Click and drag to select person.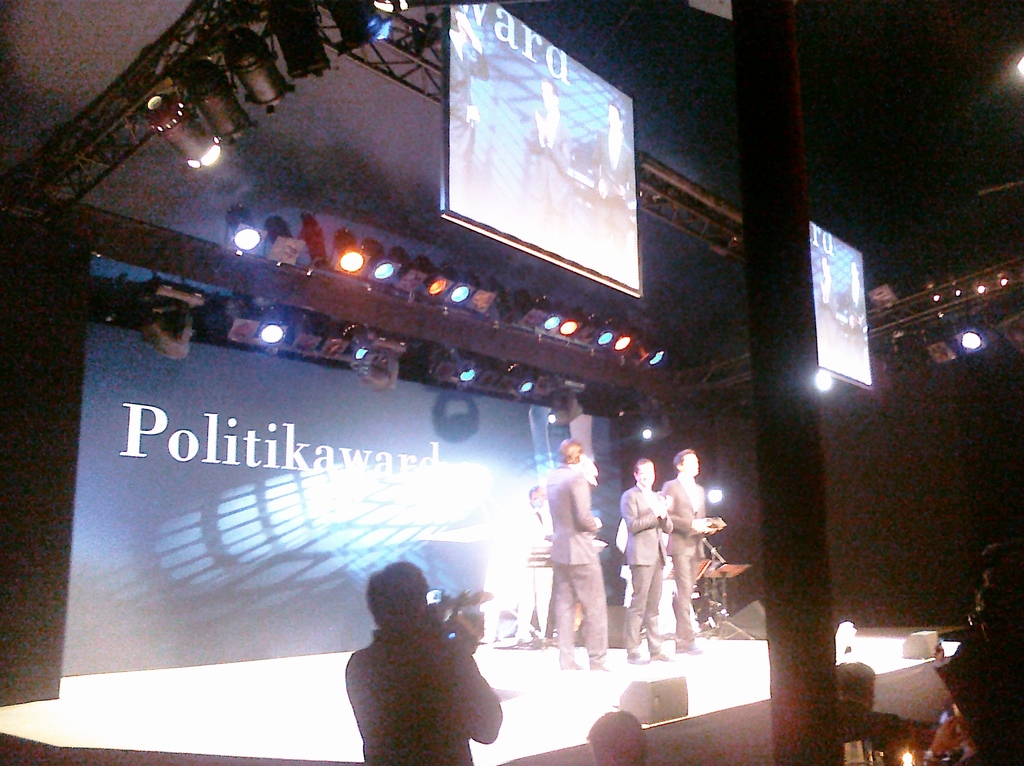
Selection: box(833, 261, 865, 331).
